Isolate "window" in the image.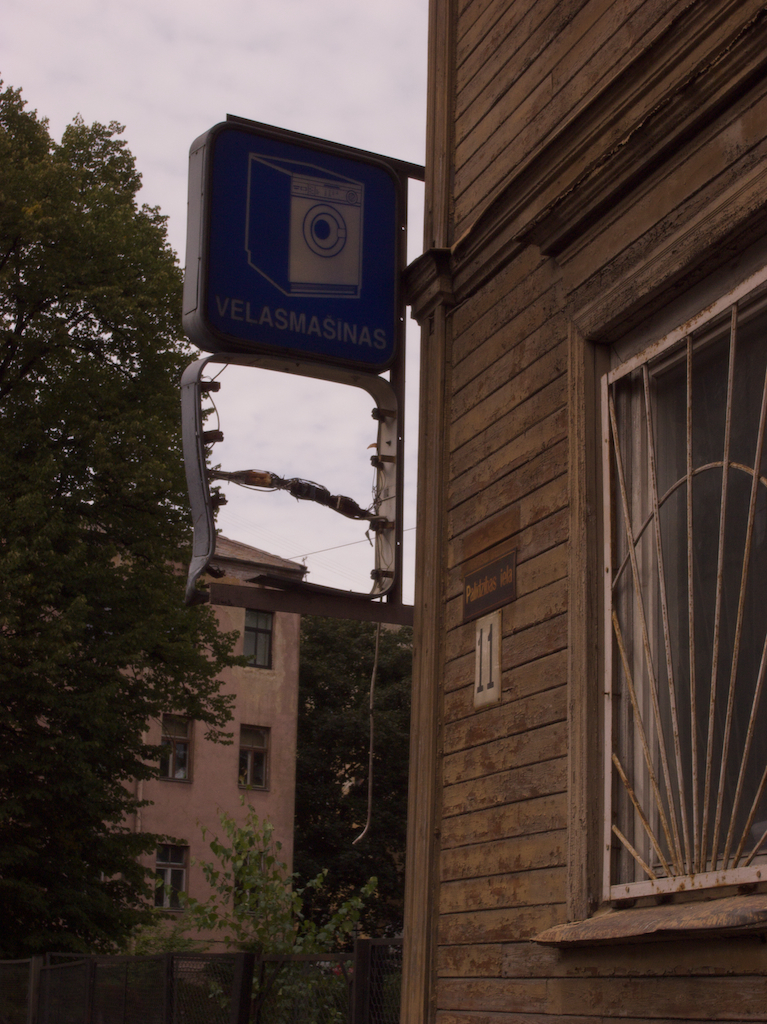
Isolated region: detection(581, 170, 755, 925).
